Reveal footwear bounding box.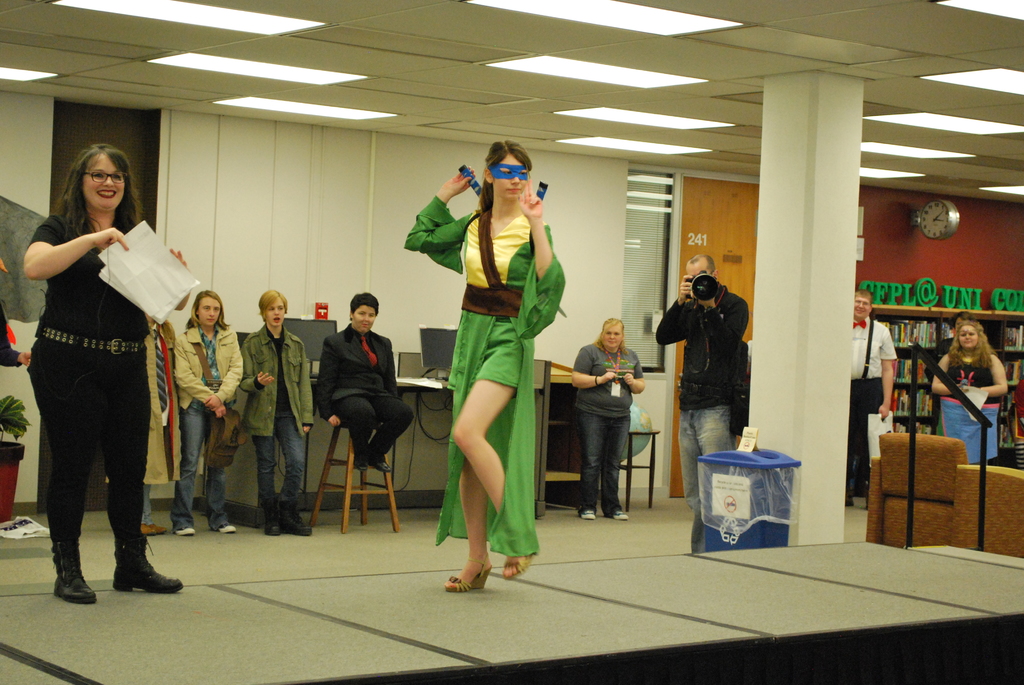
Revealed: (x1=76, y1=533, x2=154, y2=604).
